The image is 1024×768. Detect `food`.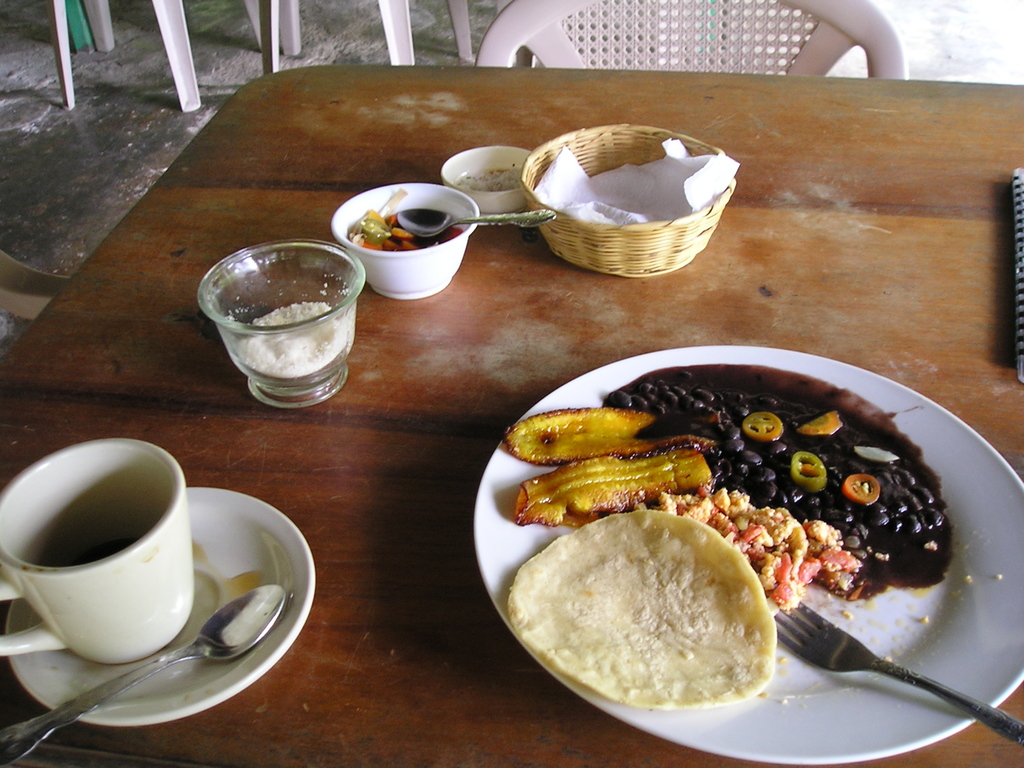
Detection: (349, 186, 467, 249).
